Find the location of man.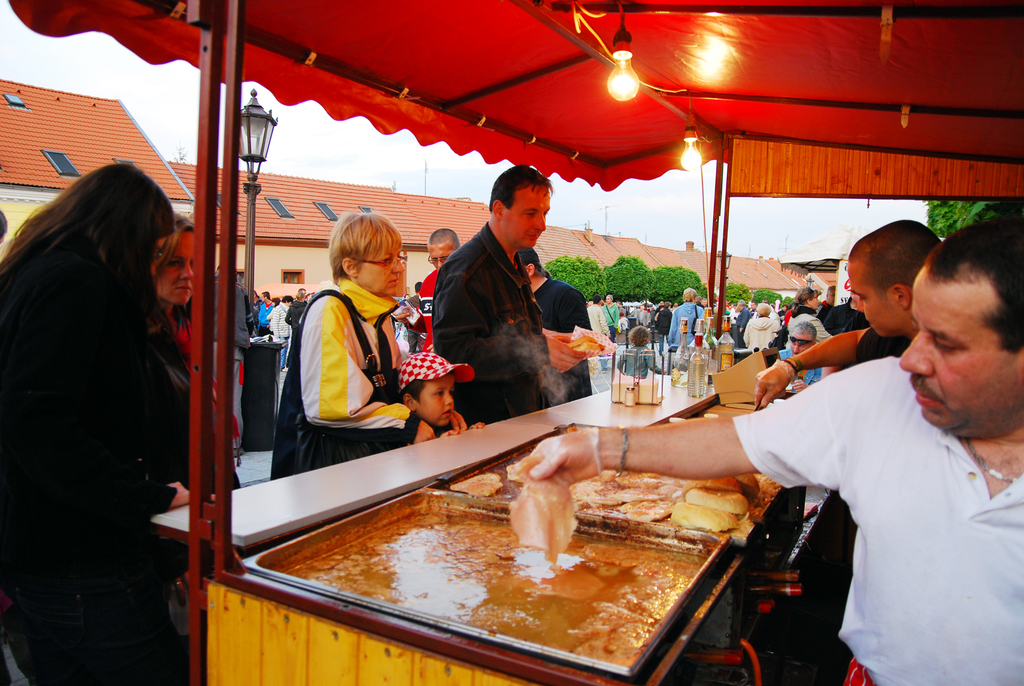
Location: (515,249,592,402).
